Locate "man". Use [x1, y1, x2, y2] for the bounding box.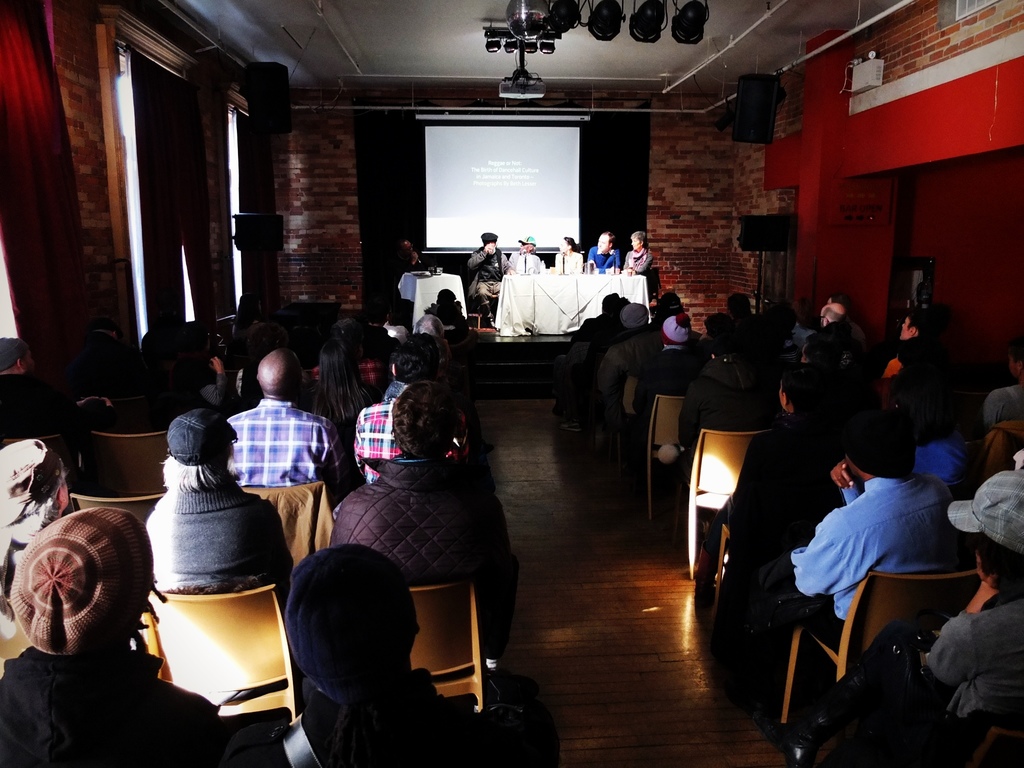
[591, 303, 666, 452].
